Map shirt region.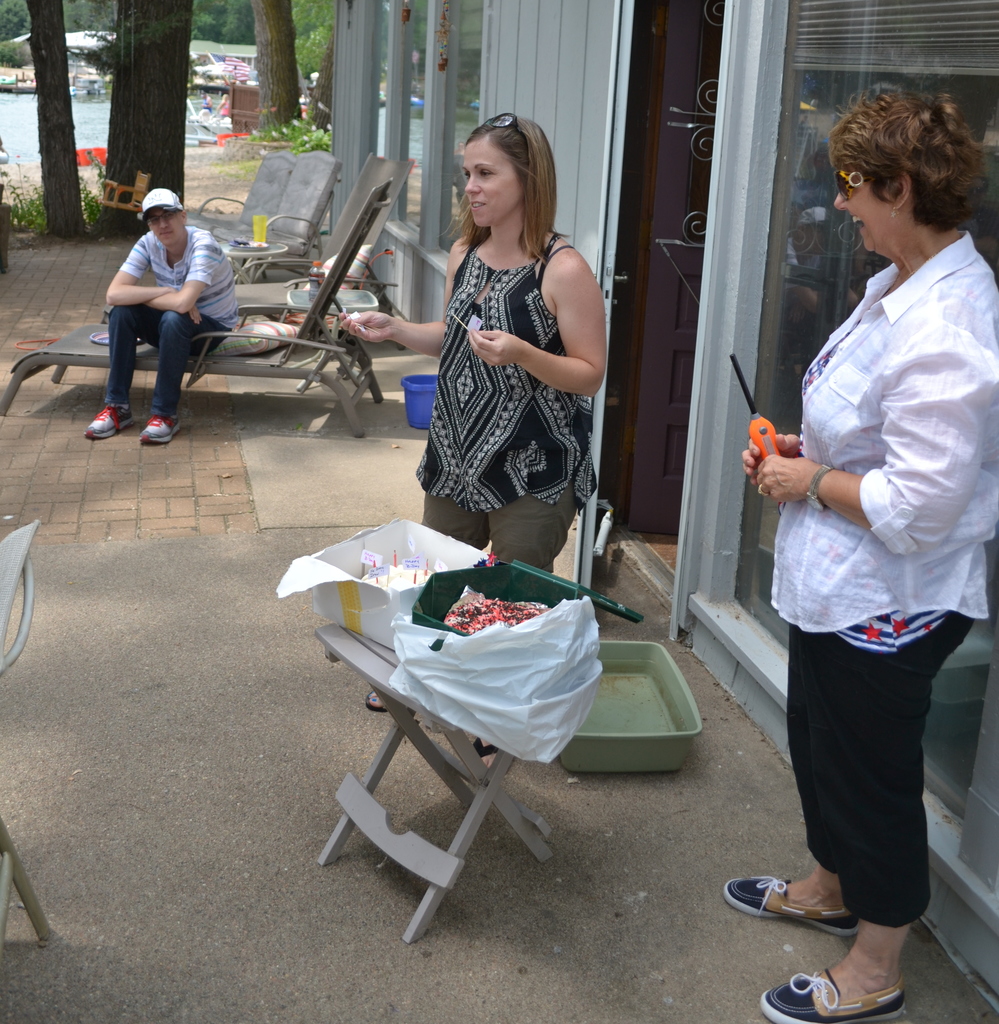
Mapped to crop(758, 159, 985, 662).
